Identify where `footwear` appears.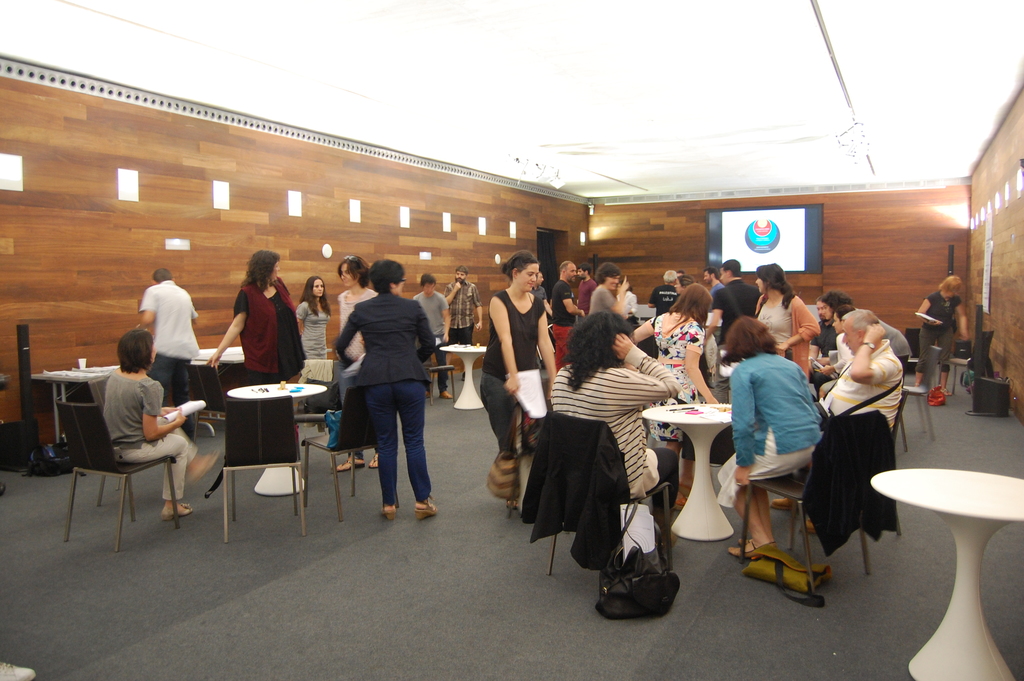
Appears at <box>805,518,817,534</box>.
